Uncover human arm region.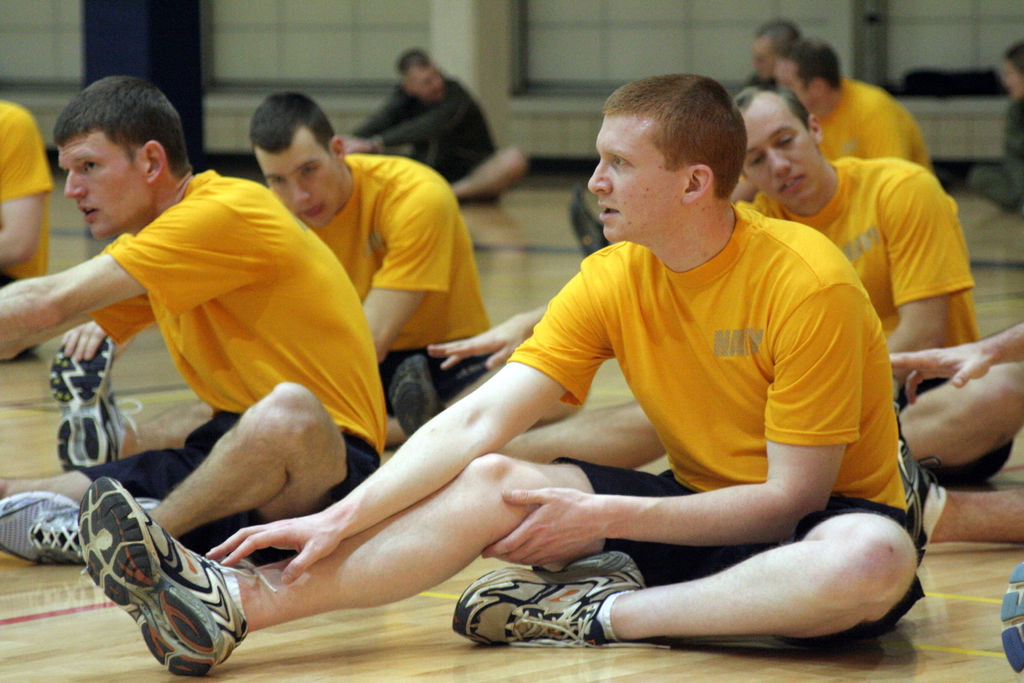
Uncovered: [left=899, top=304, right=1023, bottom=394].
